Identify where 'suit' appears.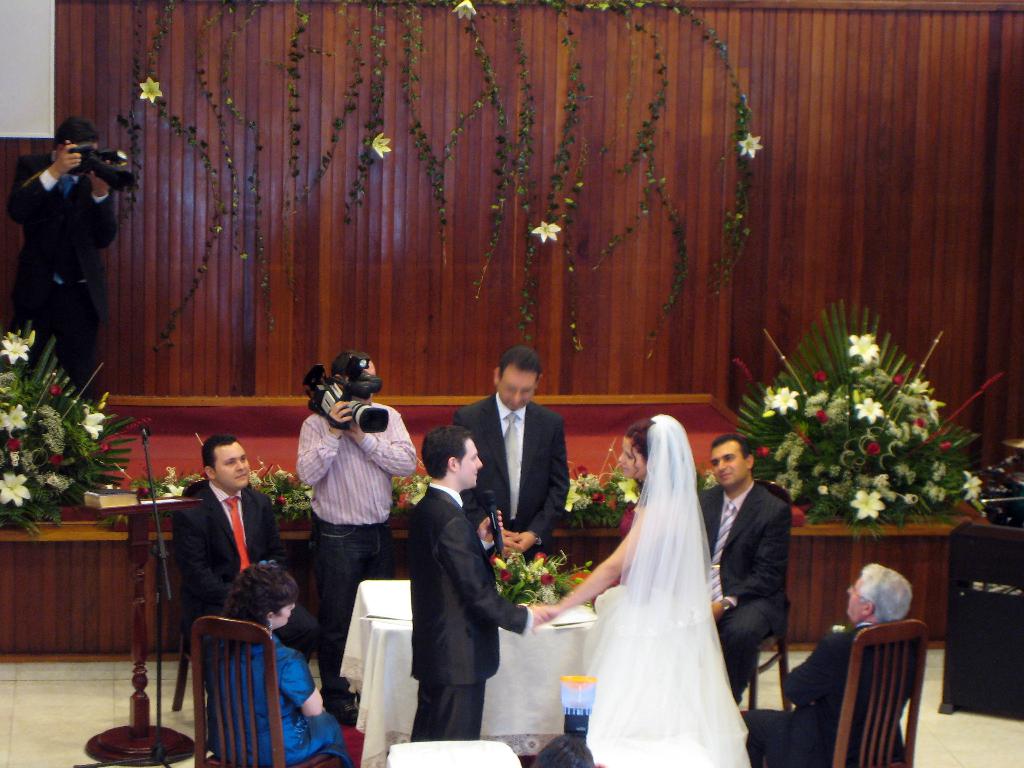
Appears at (741,626,911,767).
